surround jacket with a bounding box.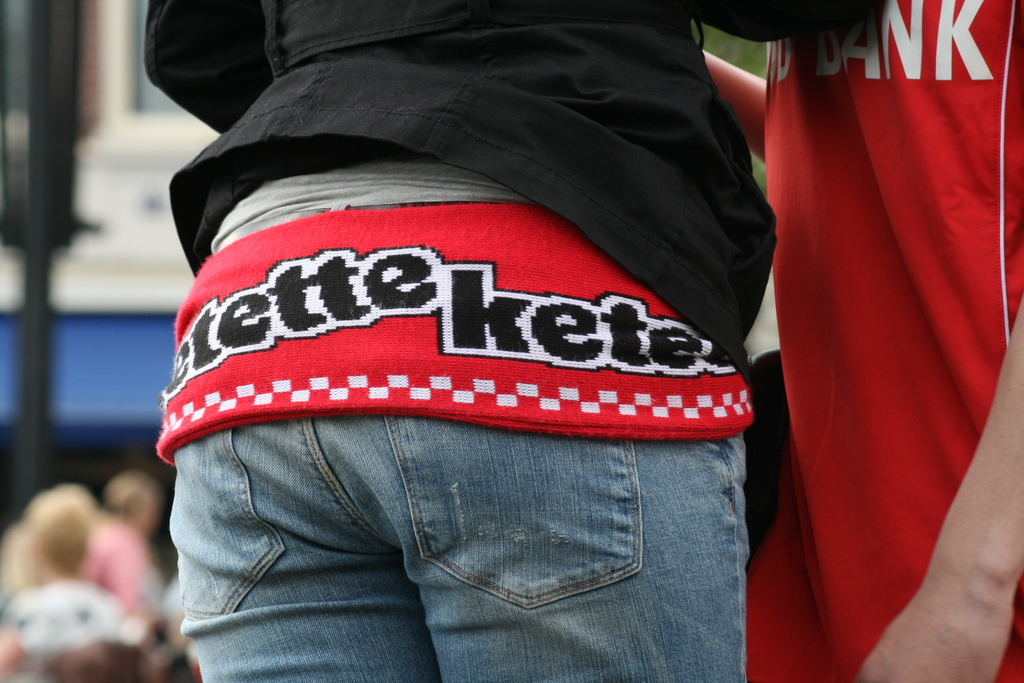
[left=171, top=0, right=832, bottom=356].
